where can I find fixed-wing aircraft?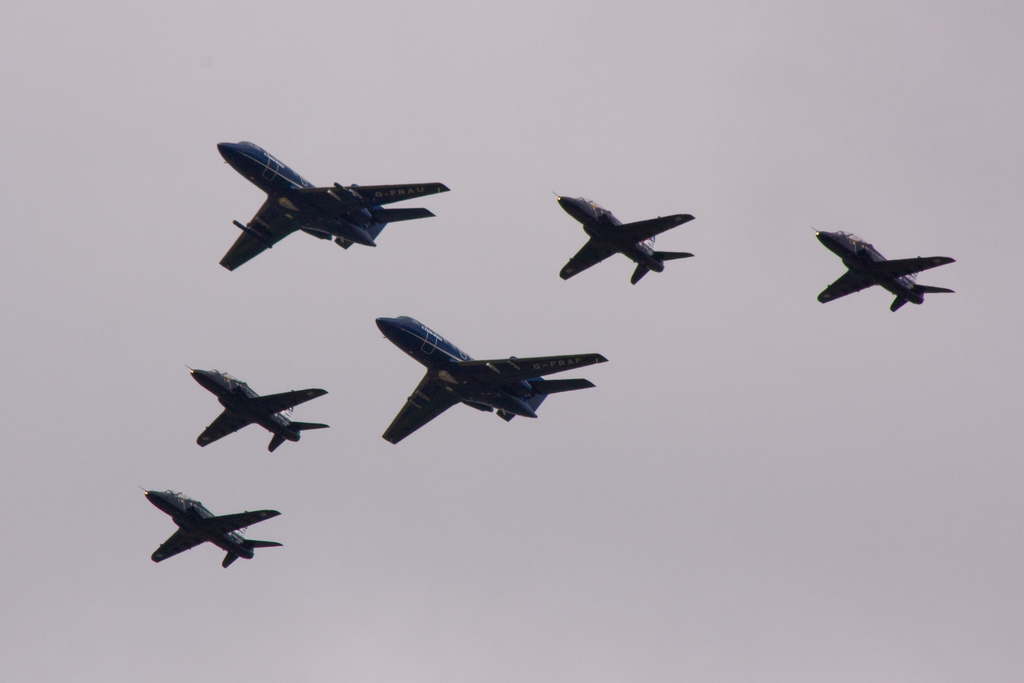
You can find it at left=212, top=136, right=450, bottom=272.
